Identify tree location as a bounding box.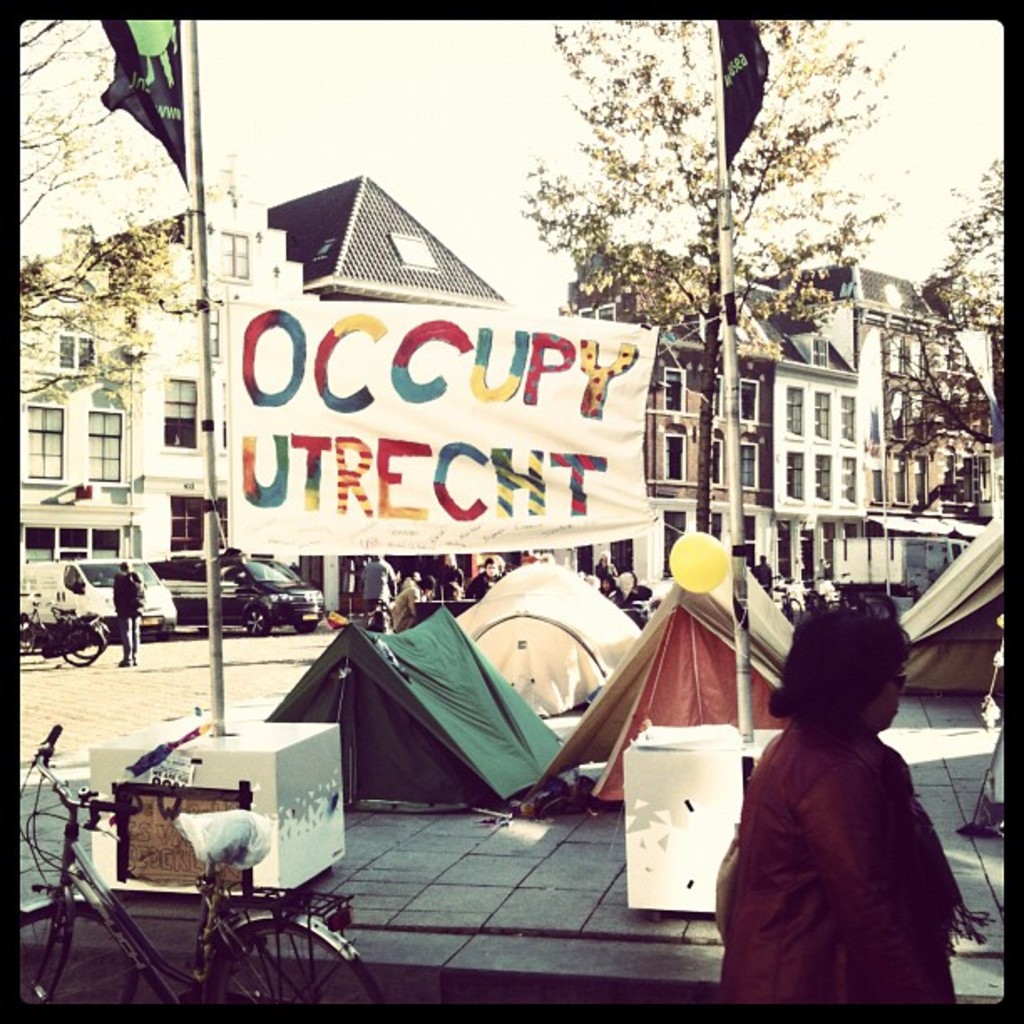
locate(515, 20, 904, 532).
